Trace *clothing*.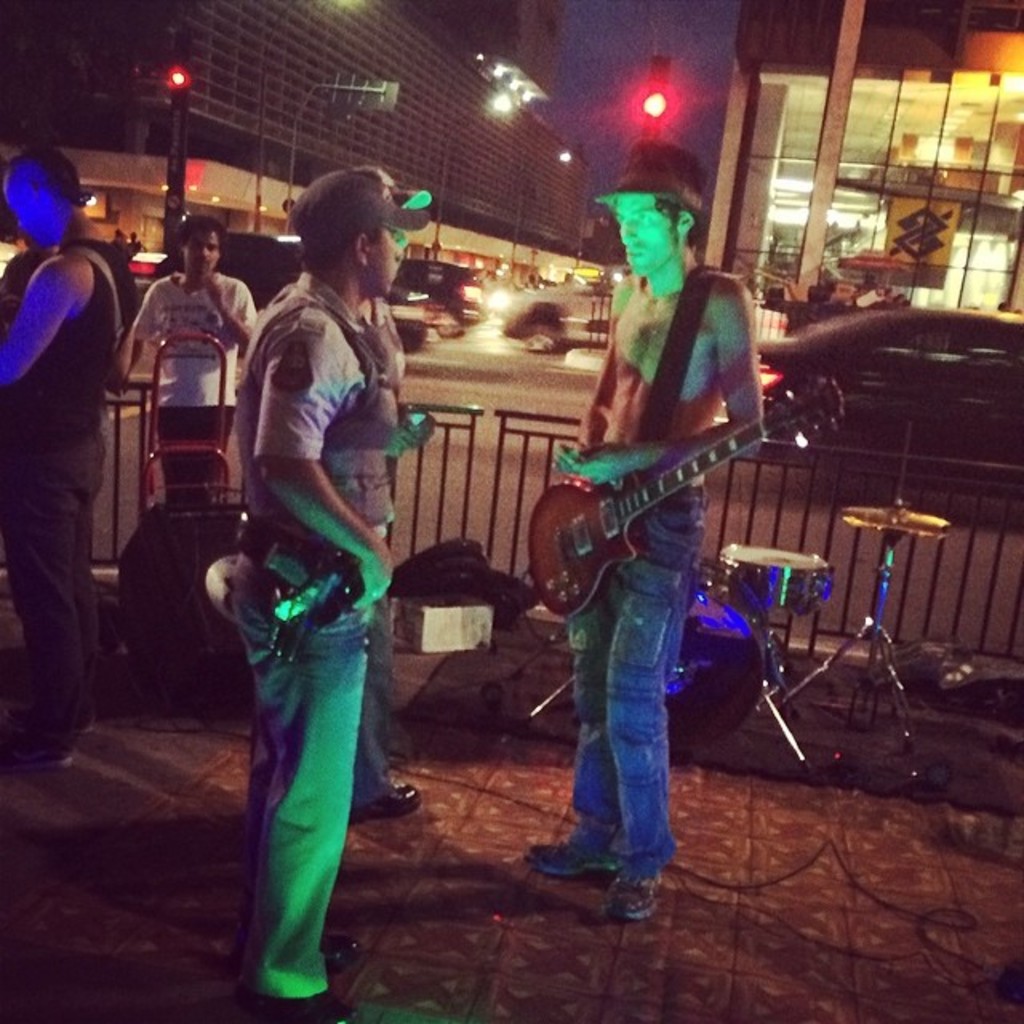
Traced to bbox=(205, 186, 421, 962).
